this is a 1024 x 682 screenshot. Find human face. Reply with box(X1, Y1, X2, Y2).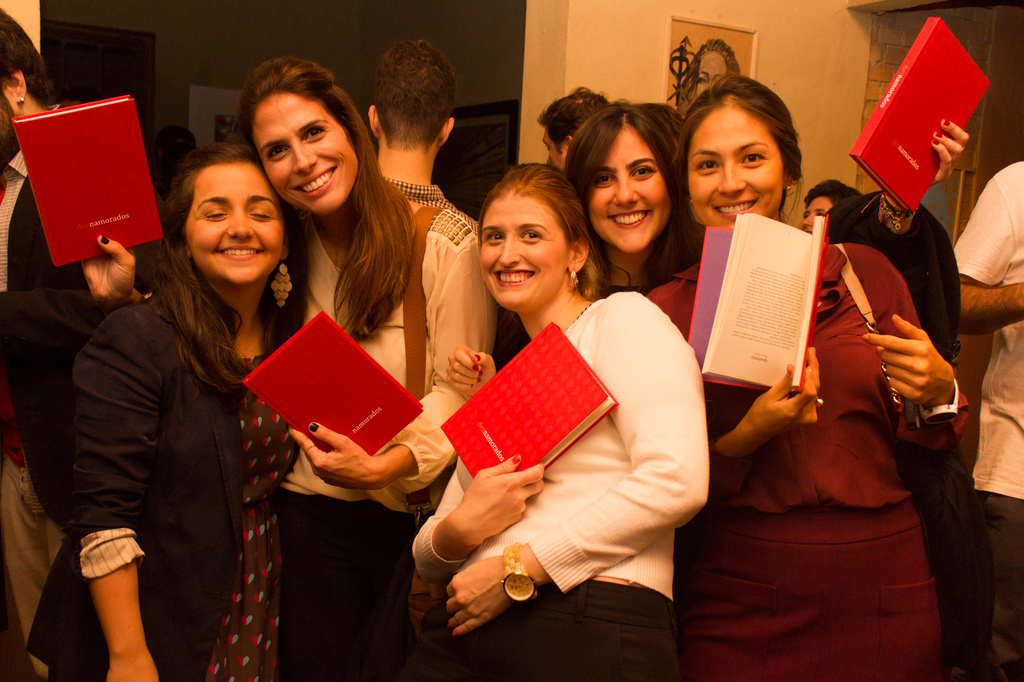
box(264, 89, 362, 207).
